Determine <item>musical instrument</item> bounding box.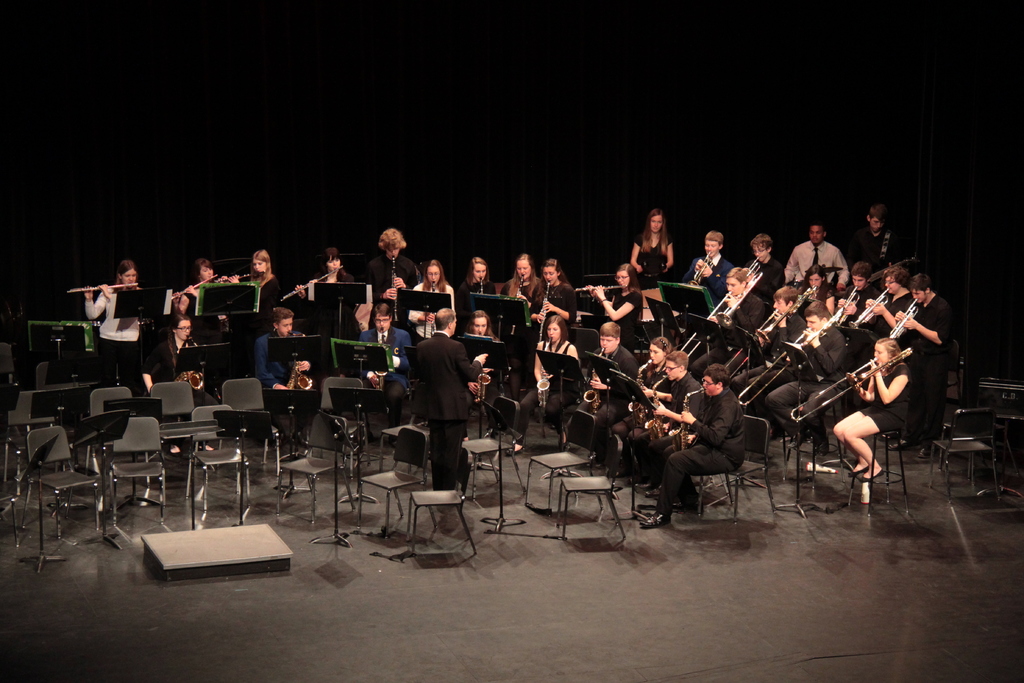
Determined: [735,314,820,406].
